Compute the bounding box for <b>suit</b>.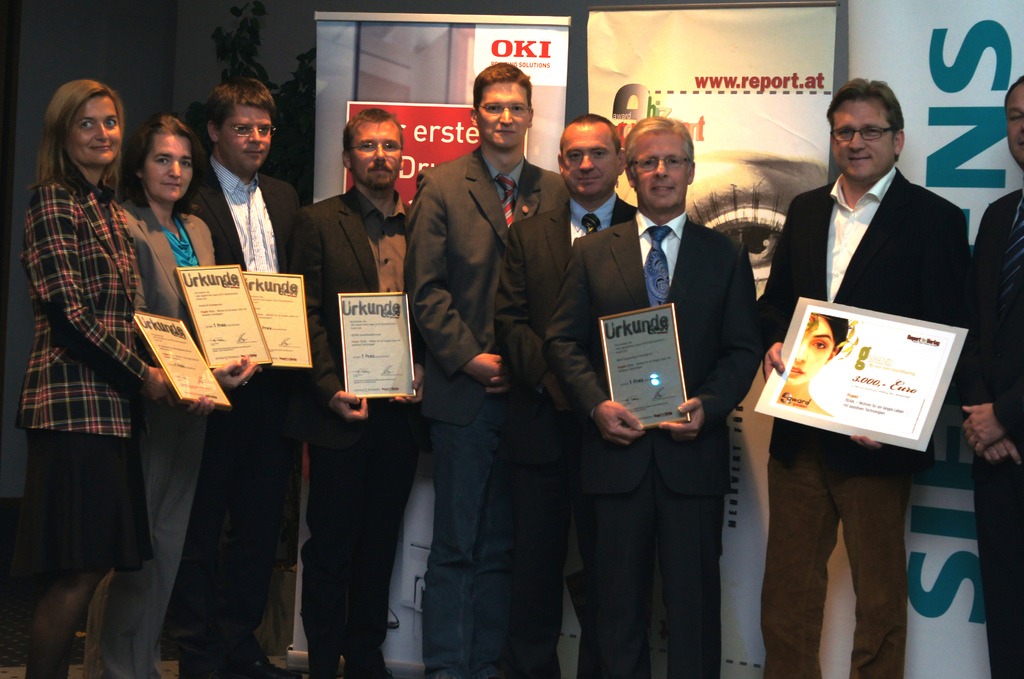
(left=547, top=211, right=760, bottom=678).
